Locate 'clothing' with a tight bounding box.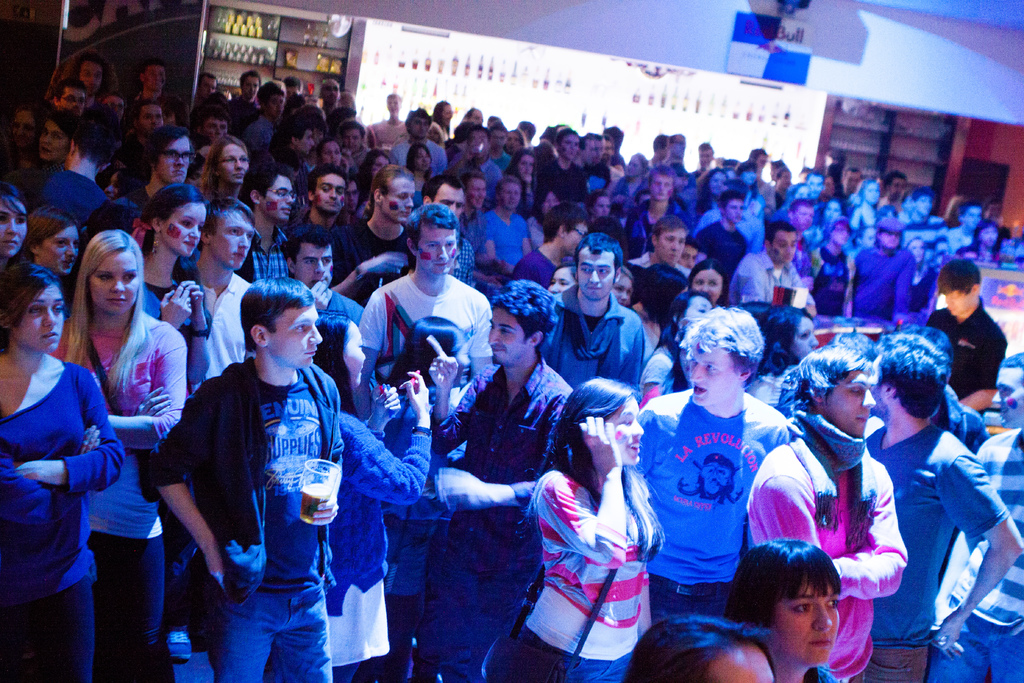
bbox(860, 422, 1006, 644).
